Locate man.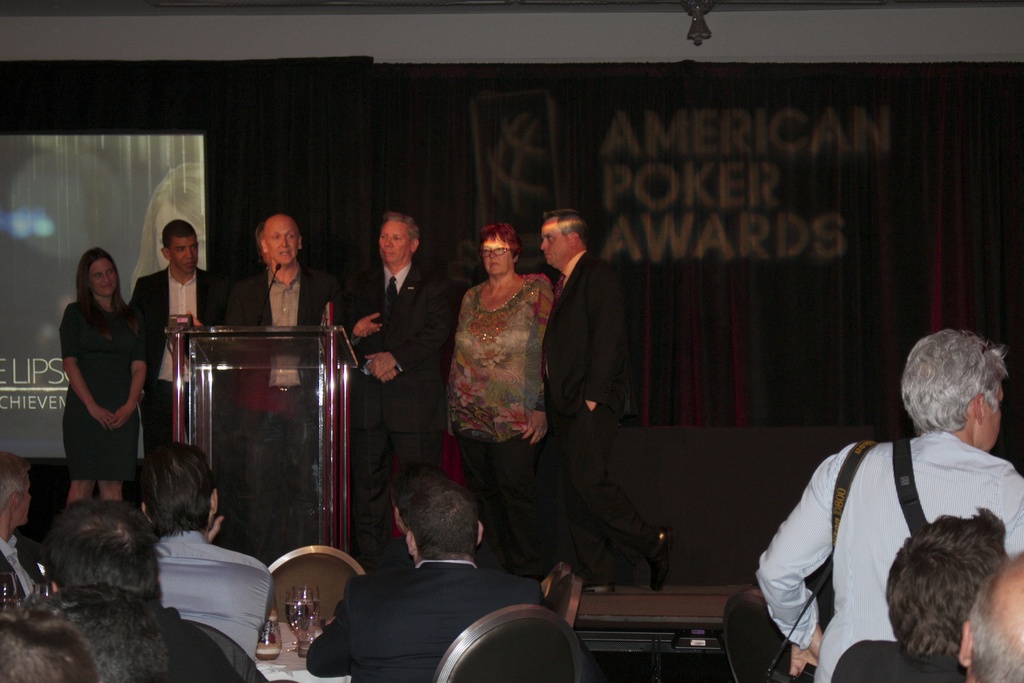
Bounding box: box=[129, 218, 223, 459].
